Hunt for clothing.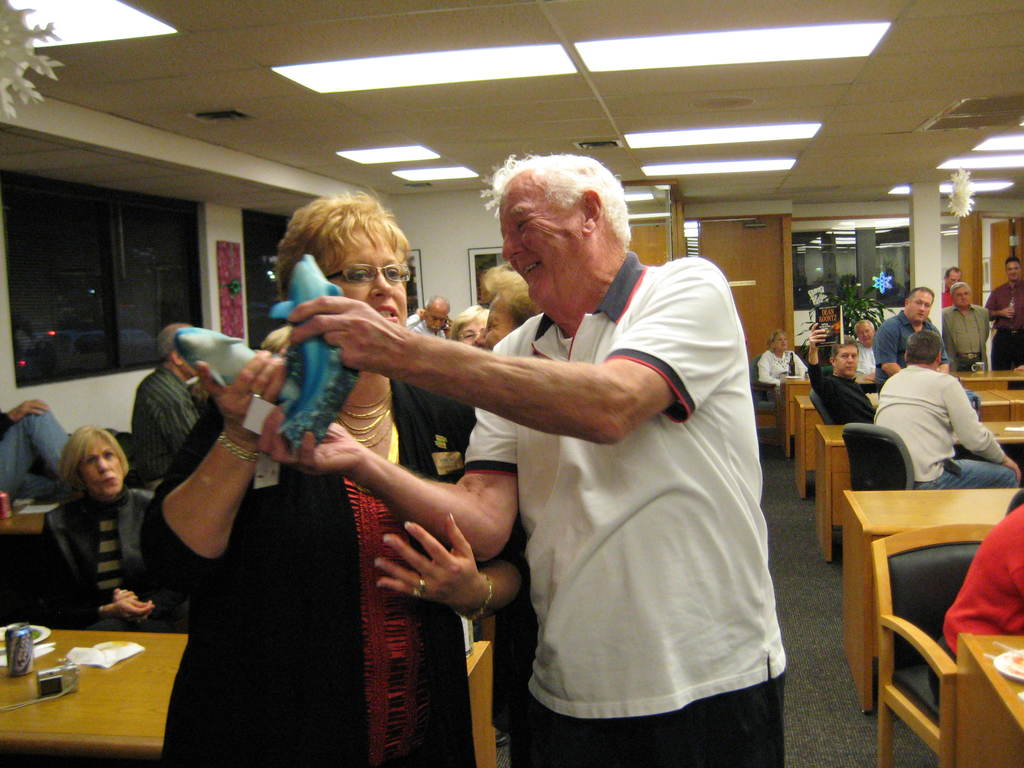
Hunted down at [left=133, top=374, right=219, bottom=486].
